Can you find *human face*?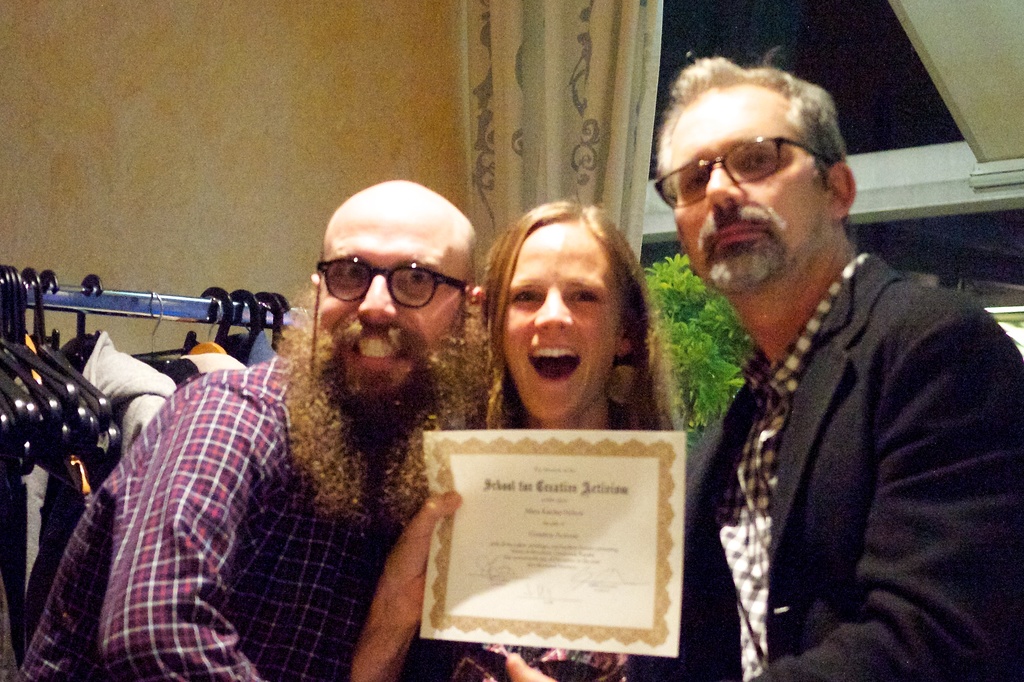
Yes, bounding box: 671/81/812/296.
